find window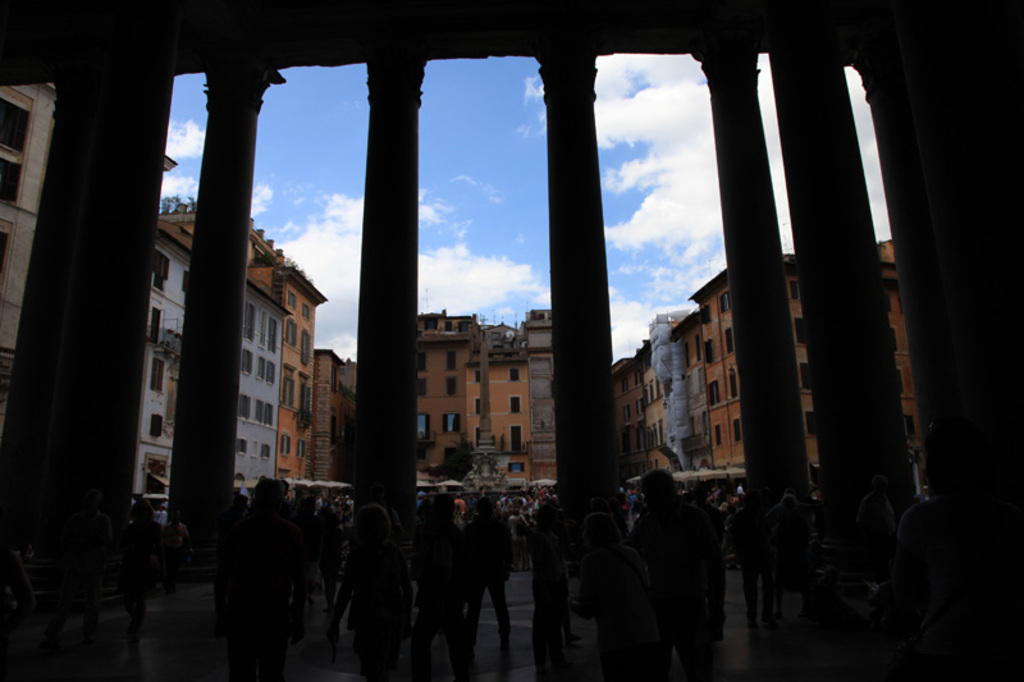
(left=301, top=303, right=314, bottom=319)
